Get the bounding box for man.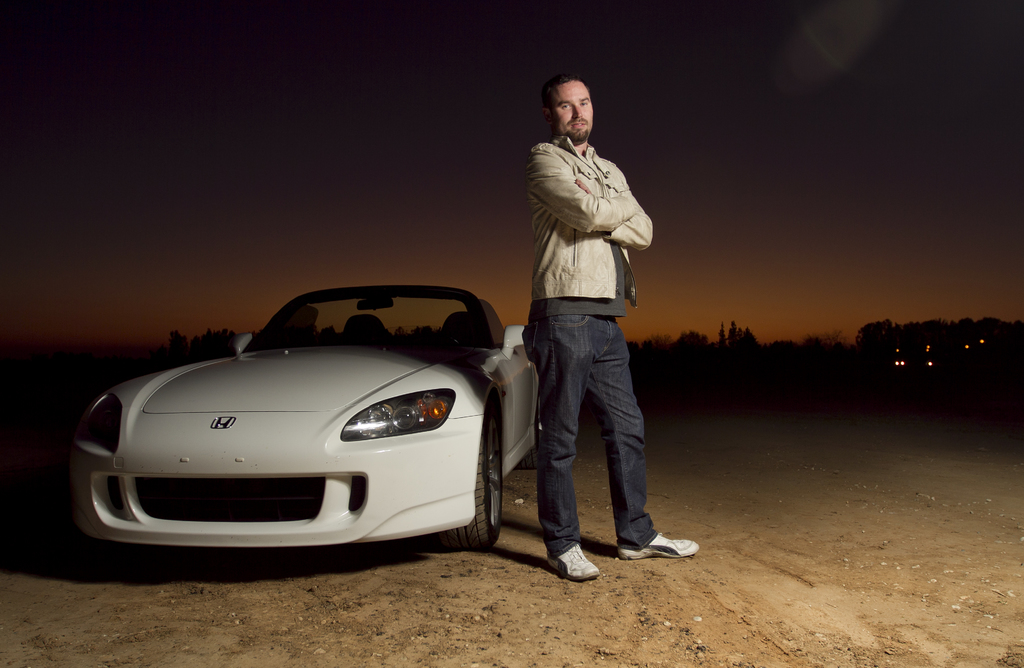
box(506, 79, 674, 578).
